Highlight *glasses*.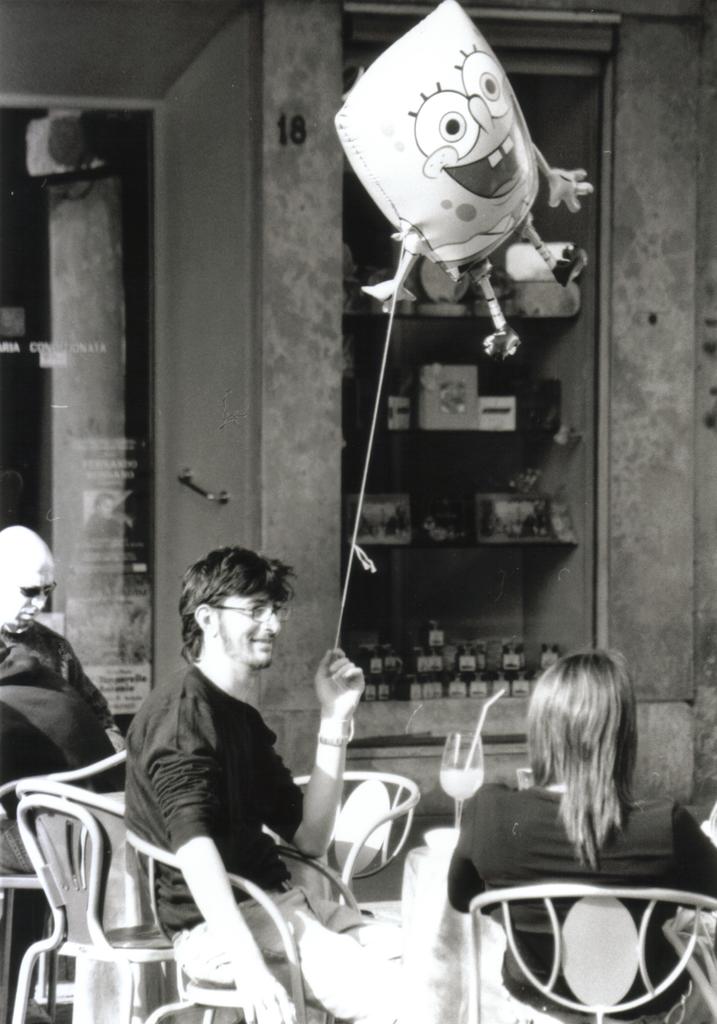
Highlighted region: 204 602 292 627.
